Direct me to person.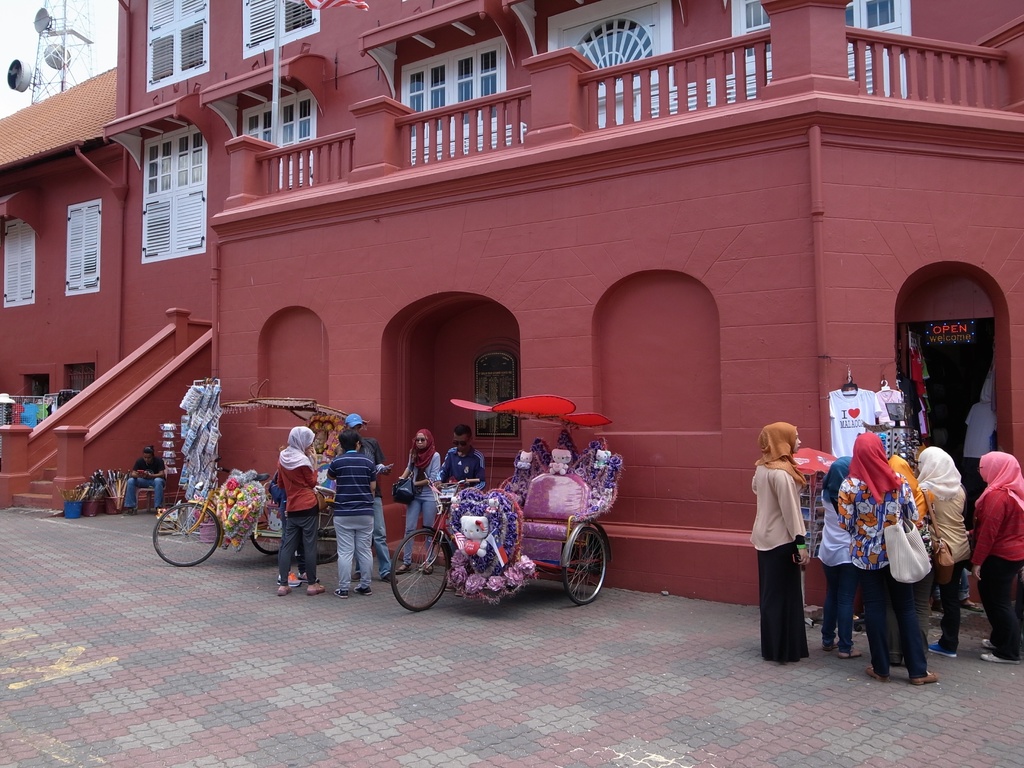
Direction: (x1=964, y1=447, x2=1023, y2=664).
